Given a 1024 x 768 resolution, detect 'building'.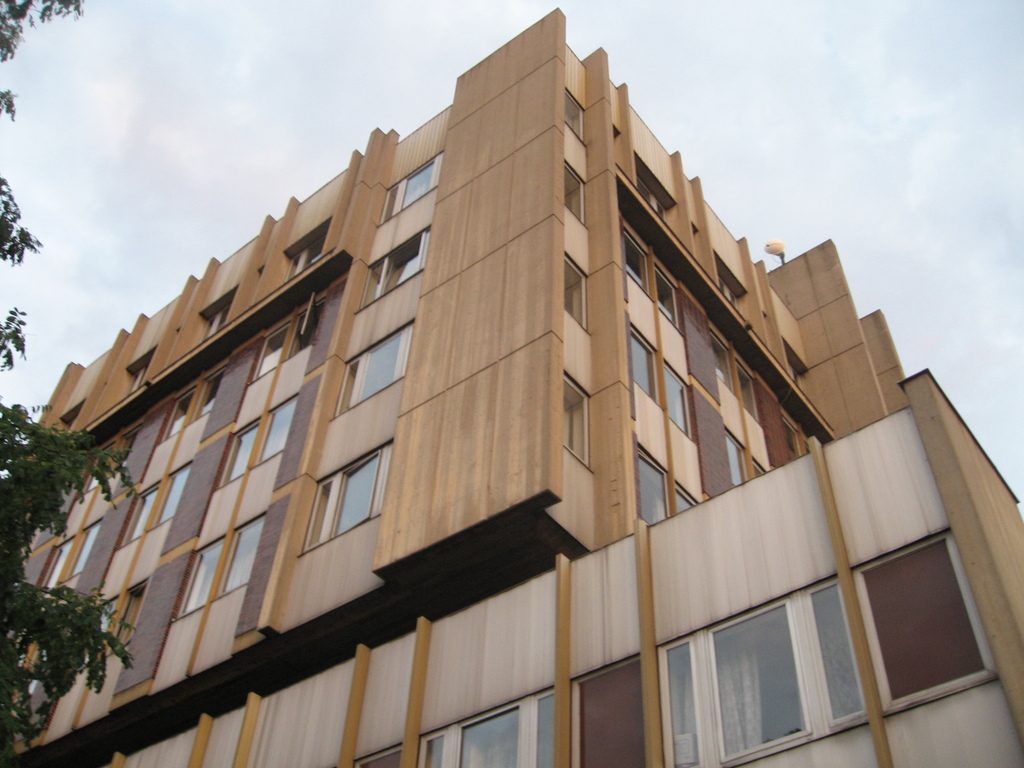
select_region(0, 8, 1023, 767).
